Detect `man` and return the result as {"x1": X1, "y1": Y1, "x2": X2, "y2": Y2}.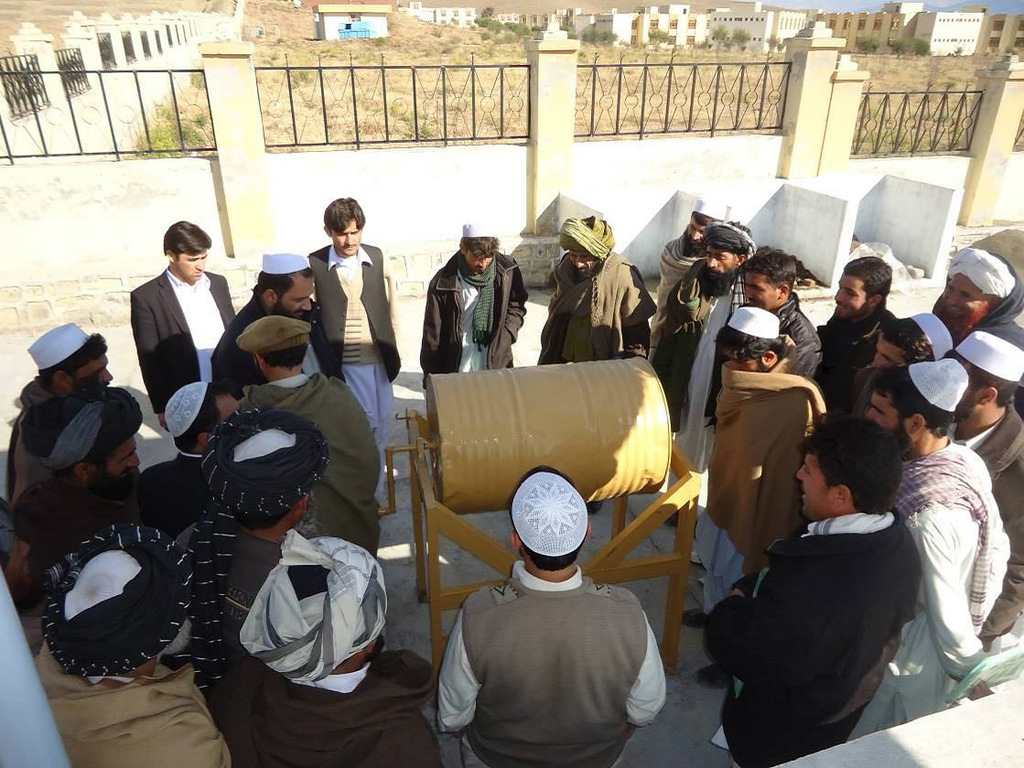
{"x1": 871, "y1": 311, "x2": 949, "y2": 369}.
